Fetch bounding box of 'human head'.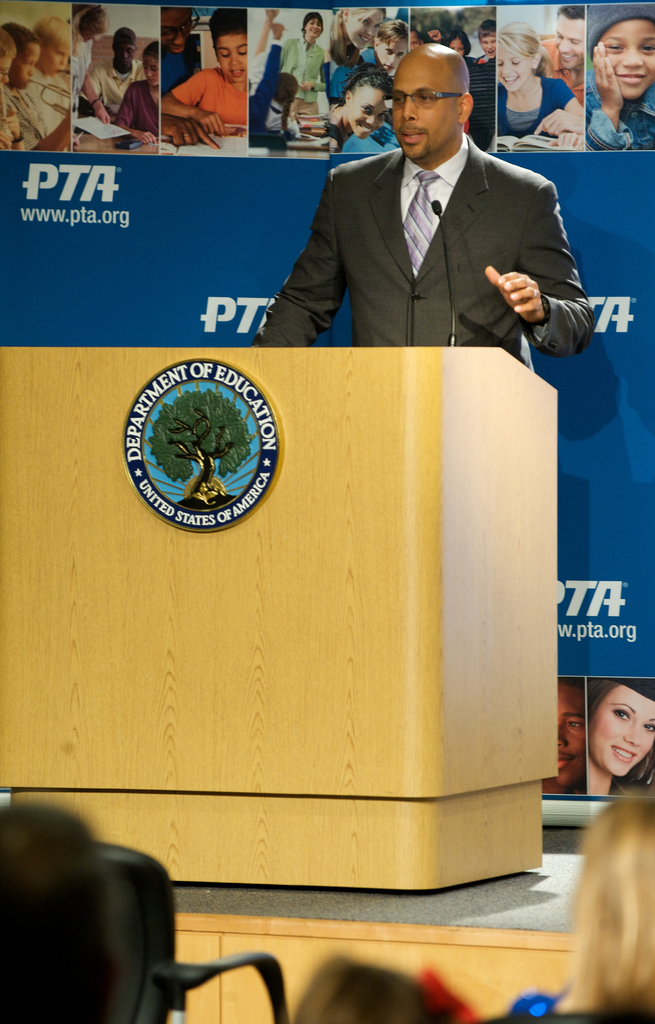
Bbox: pyautogui.locateOnScreen(479, 20, 496, 57).
